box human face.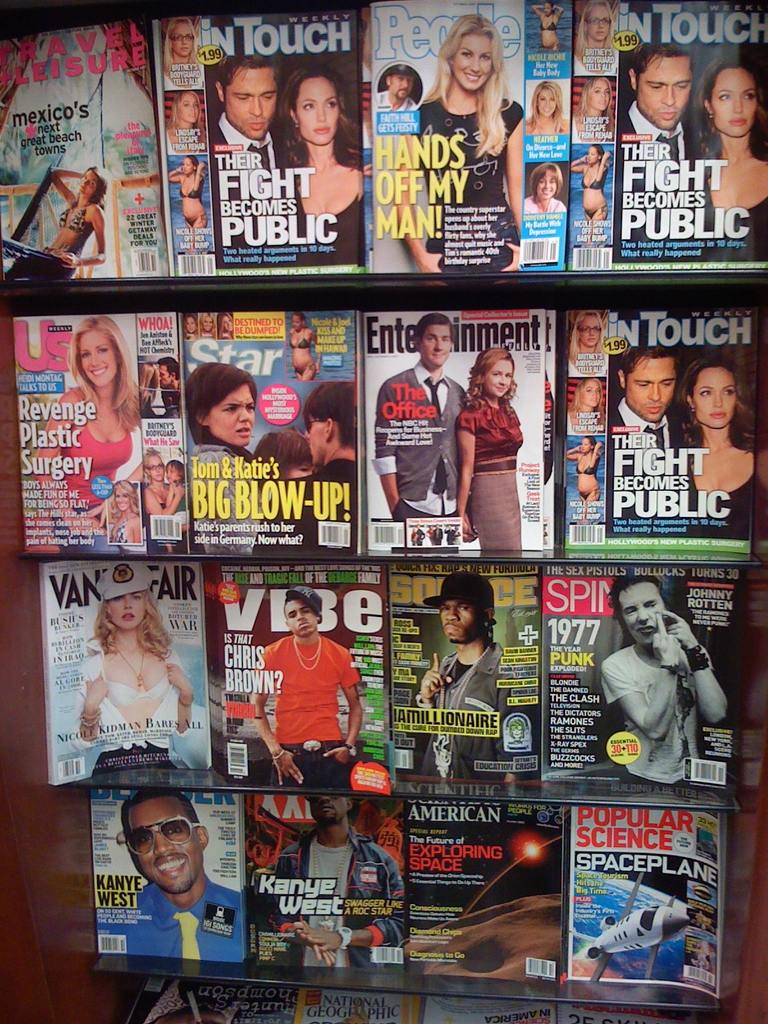
<bbox>172, 24, 190, 57</bbox>.
